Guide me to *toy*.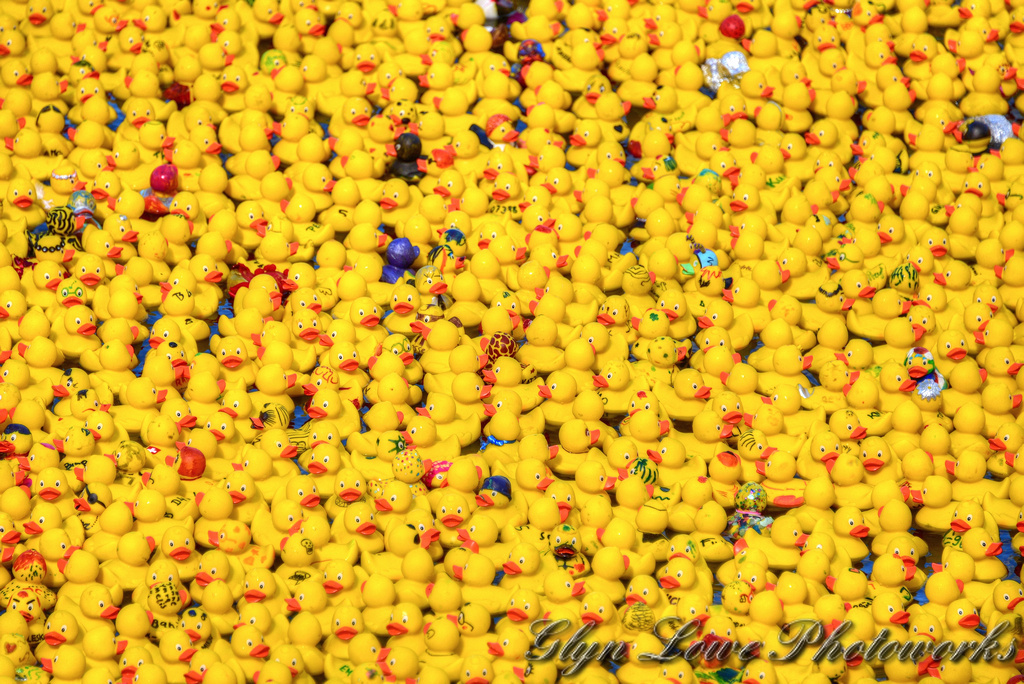
Guidance: box=[262, 169, 290, 221].
